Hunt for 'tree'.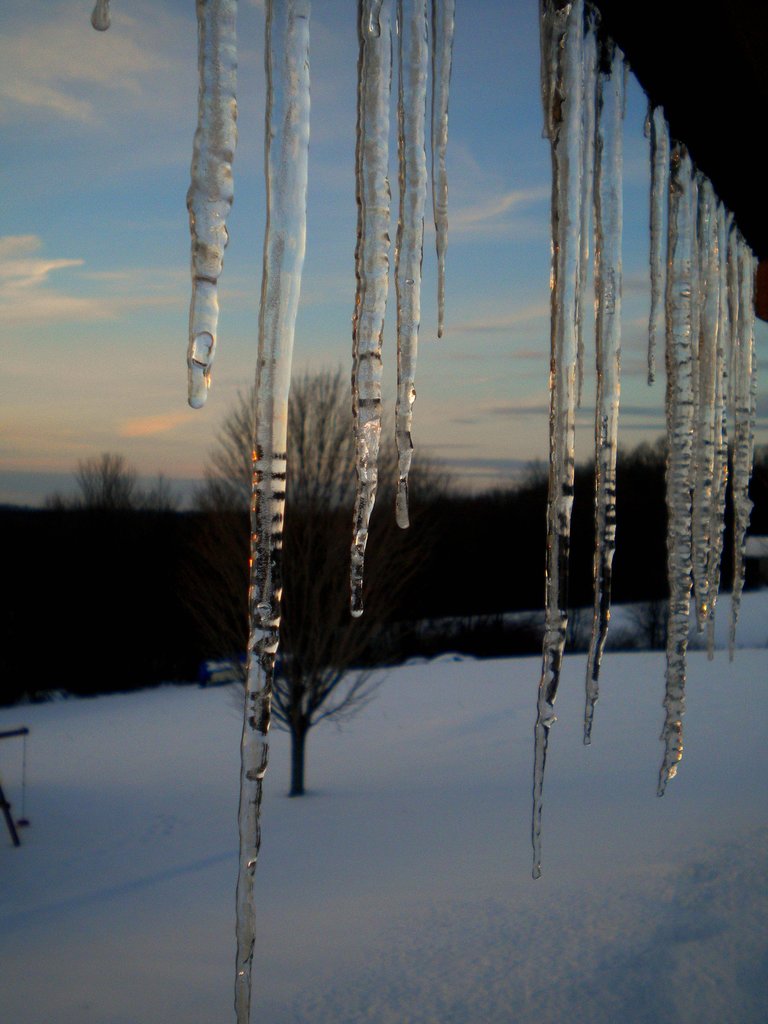
Hunted down at bbox=[450, 447, 767, 634].
